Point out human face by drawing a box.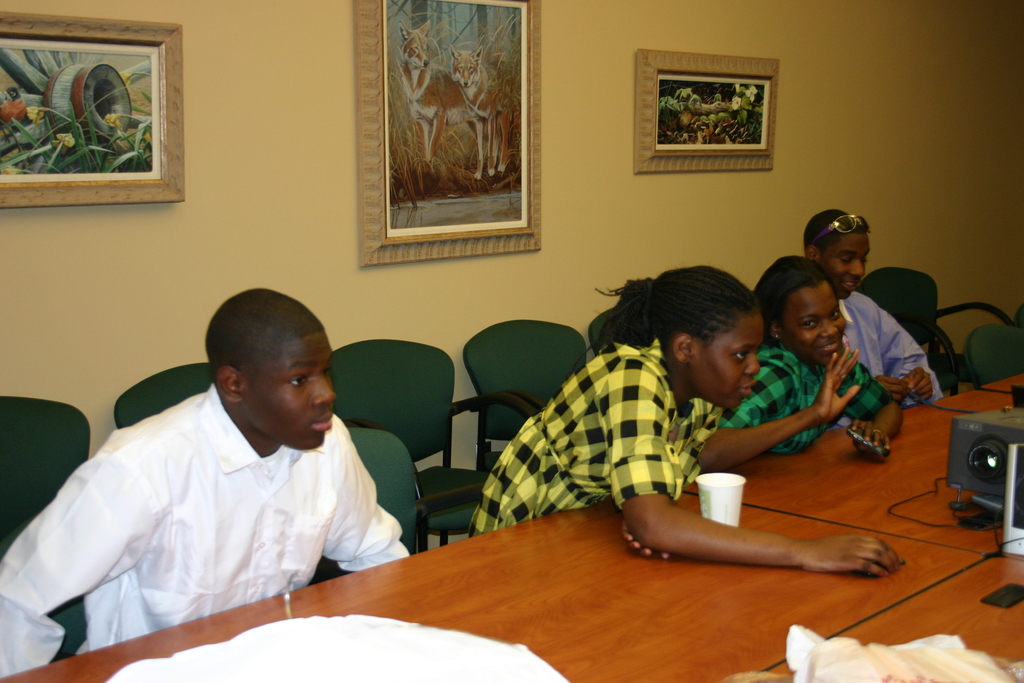
x1=821, y1=231, x2=866, y2=303.
